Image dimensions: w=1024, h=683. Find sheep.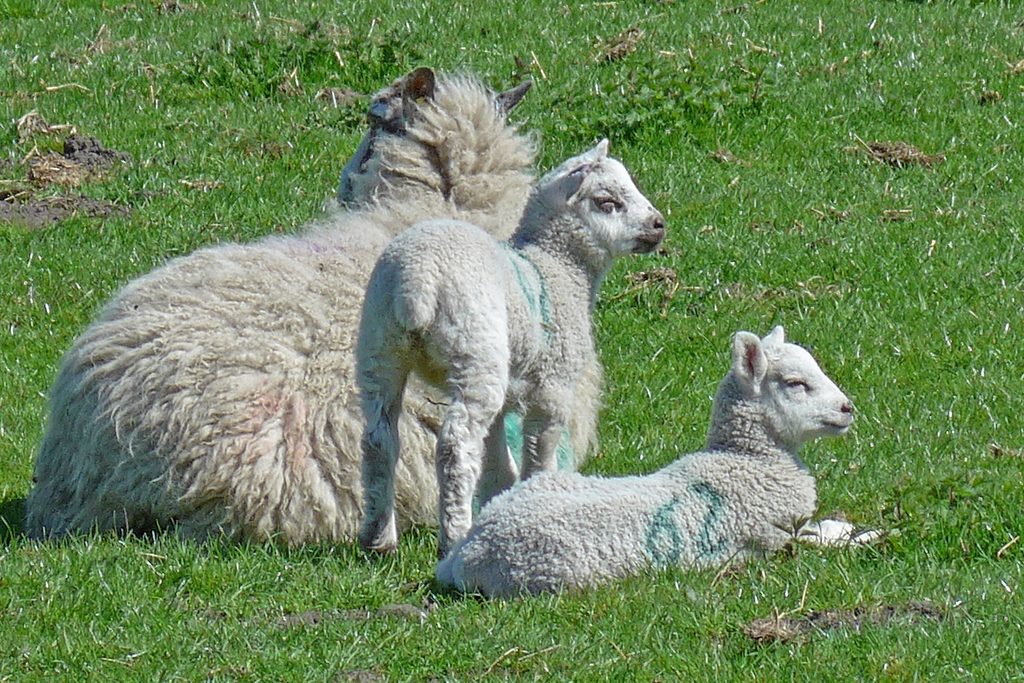
(19,68,540,556).
